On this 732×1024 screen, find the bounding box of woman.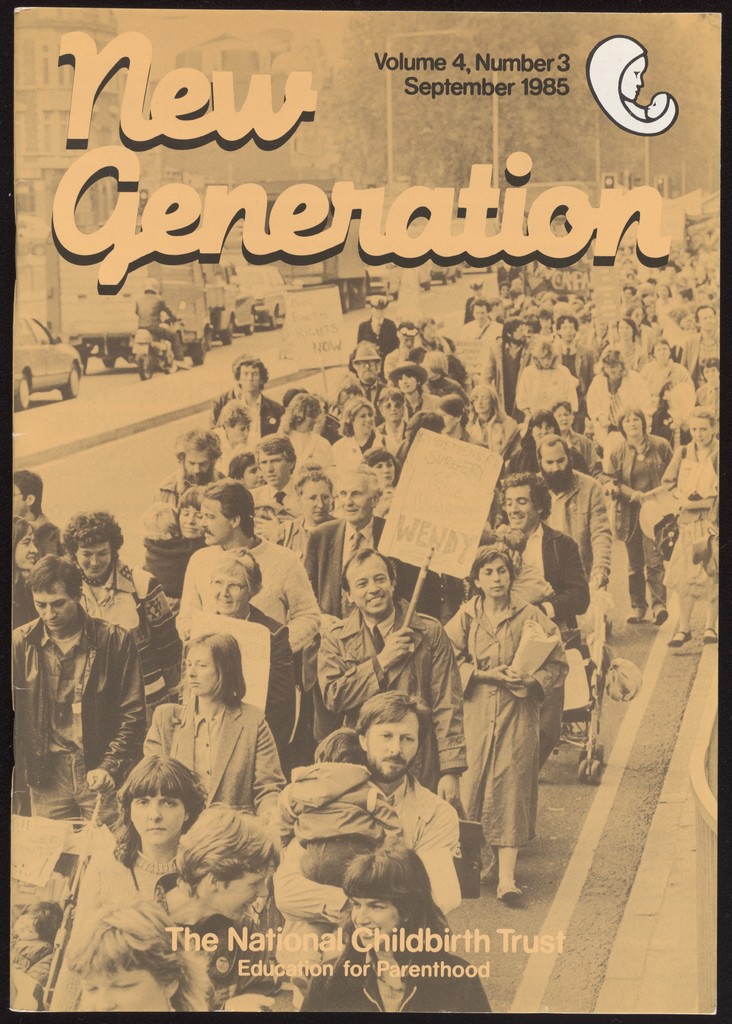
Bounding box: locate(652, 403, 724, 653).
